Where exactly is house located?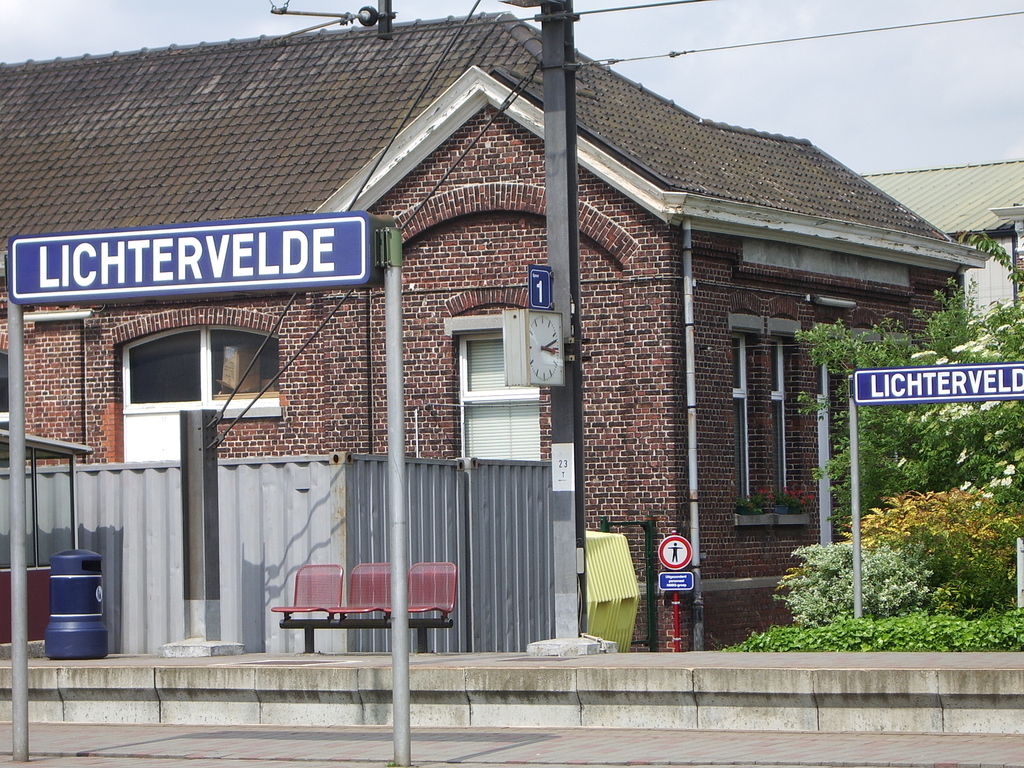
Its bounding box is [left=76, top=4, right=973, bottom=652].
